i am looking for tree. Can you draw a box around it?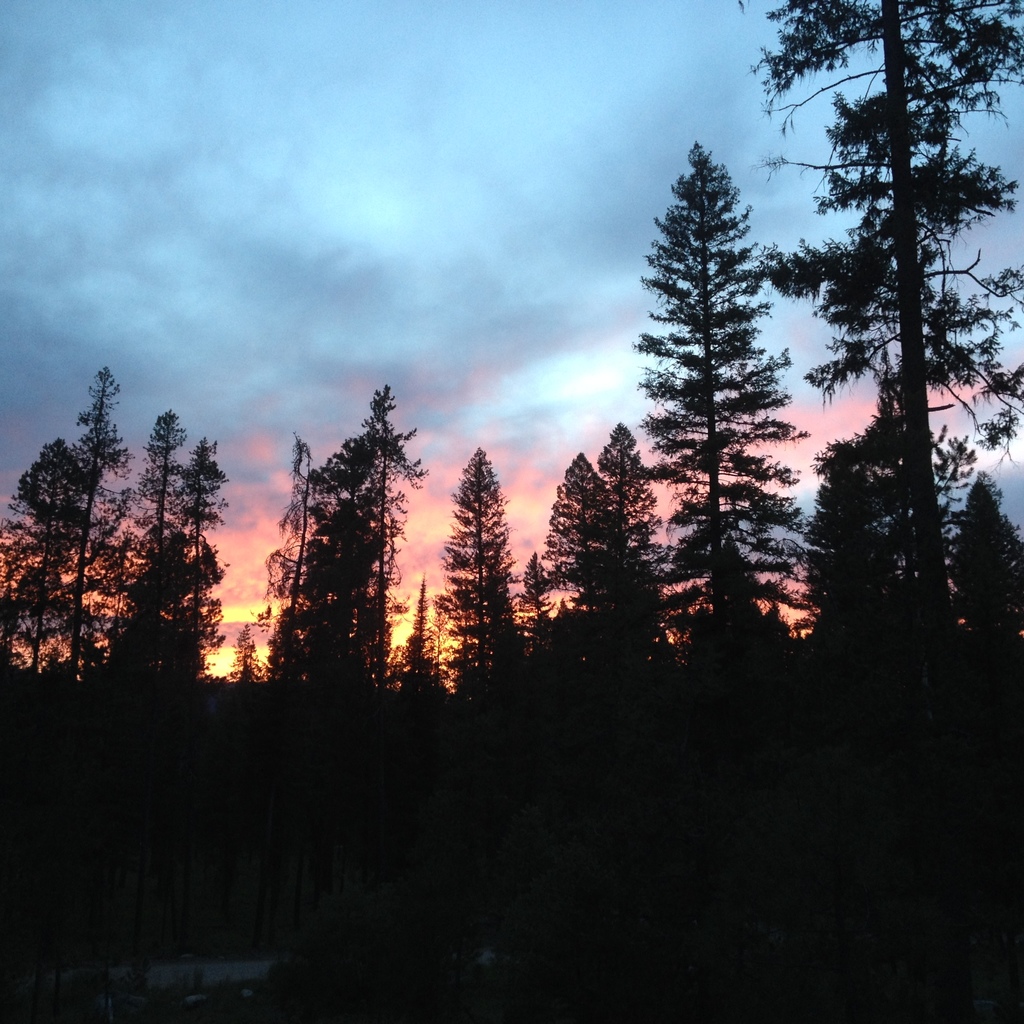
Sure, the bounding box is l=49, t=364, r=144, b=683.
